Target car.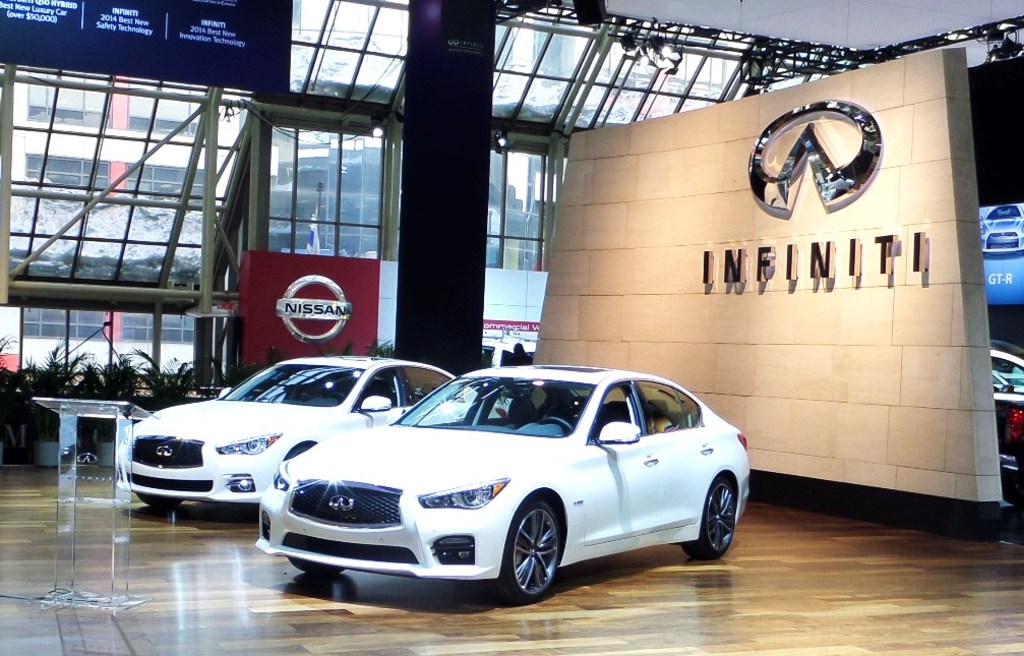
Target region: <box>987,344,1022,457</box>.
